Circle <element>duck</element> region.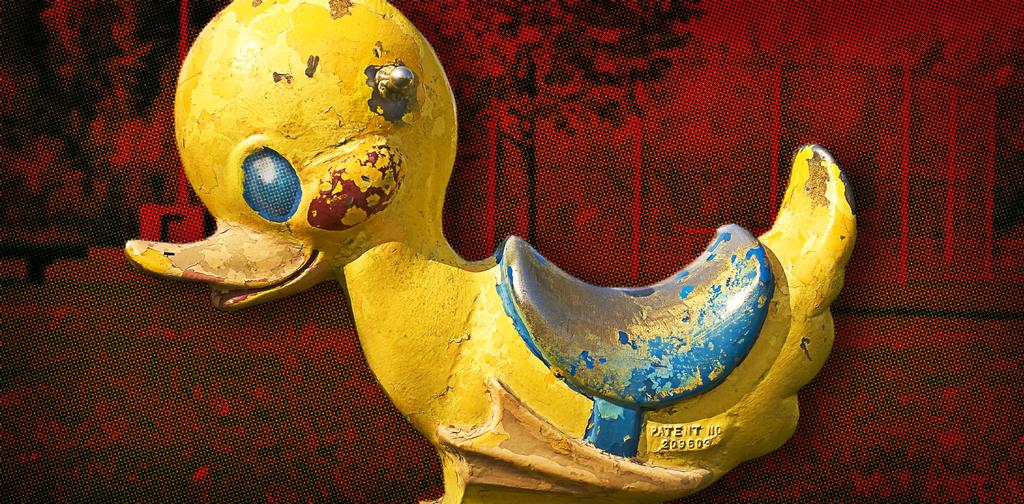
Region: <box>195,13,868,461</box>.
